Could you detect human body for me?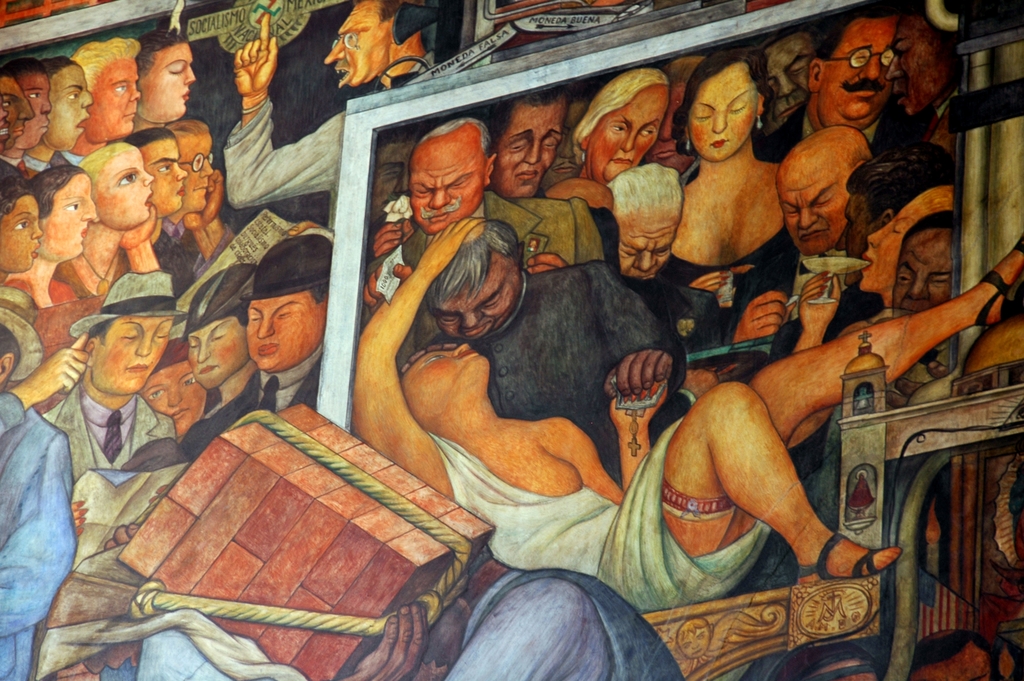
Detection result: <region>557, 62, 673, 195</region>.
